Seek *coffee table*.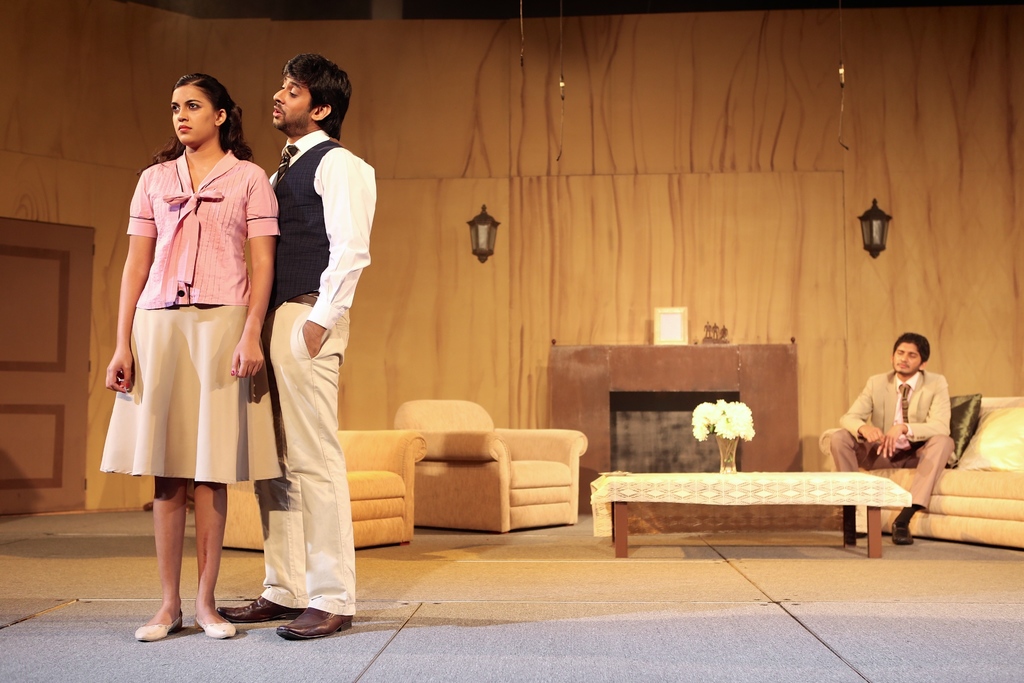
577, 461, 943, 561.
